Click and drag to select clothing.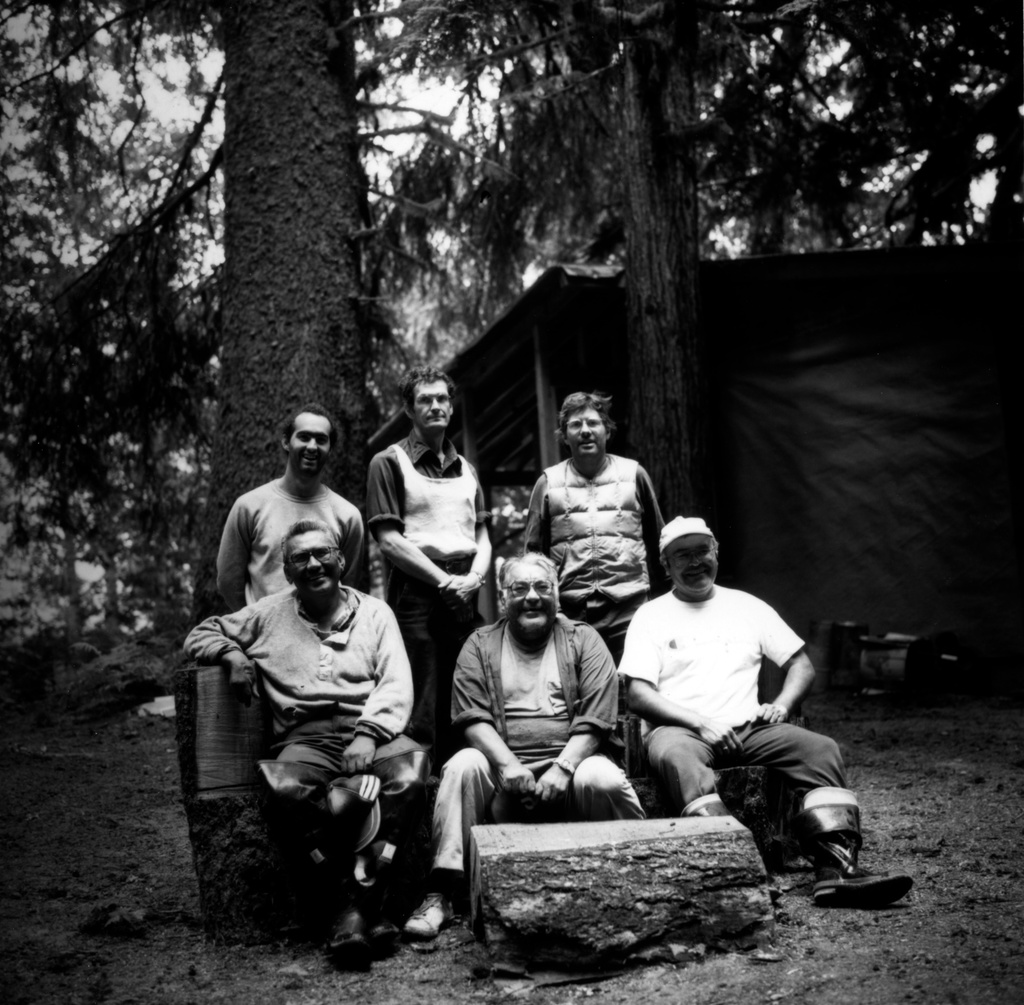
Selection: [223, 472, 377, 610].
